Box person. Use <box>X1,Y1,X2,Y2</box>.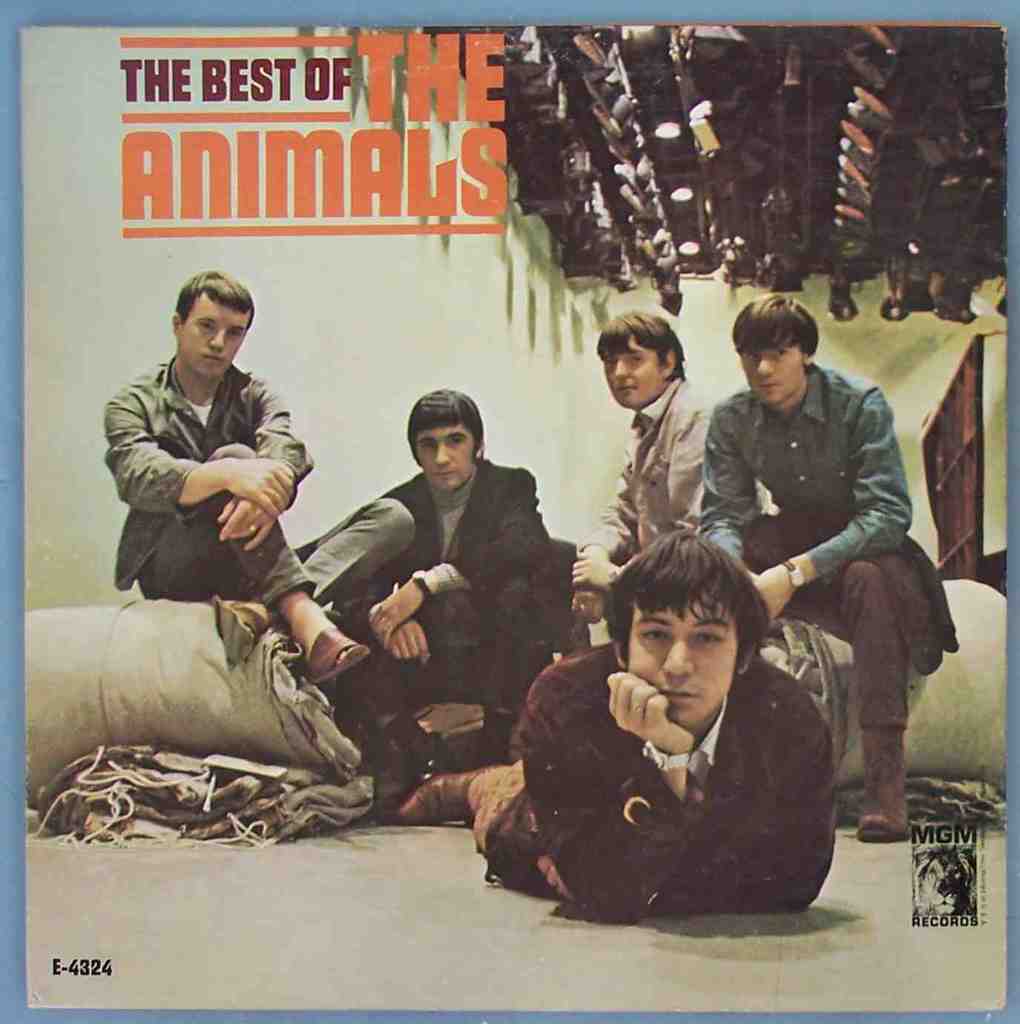
<box>391,534,827,910</box>.
